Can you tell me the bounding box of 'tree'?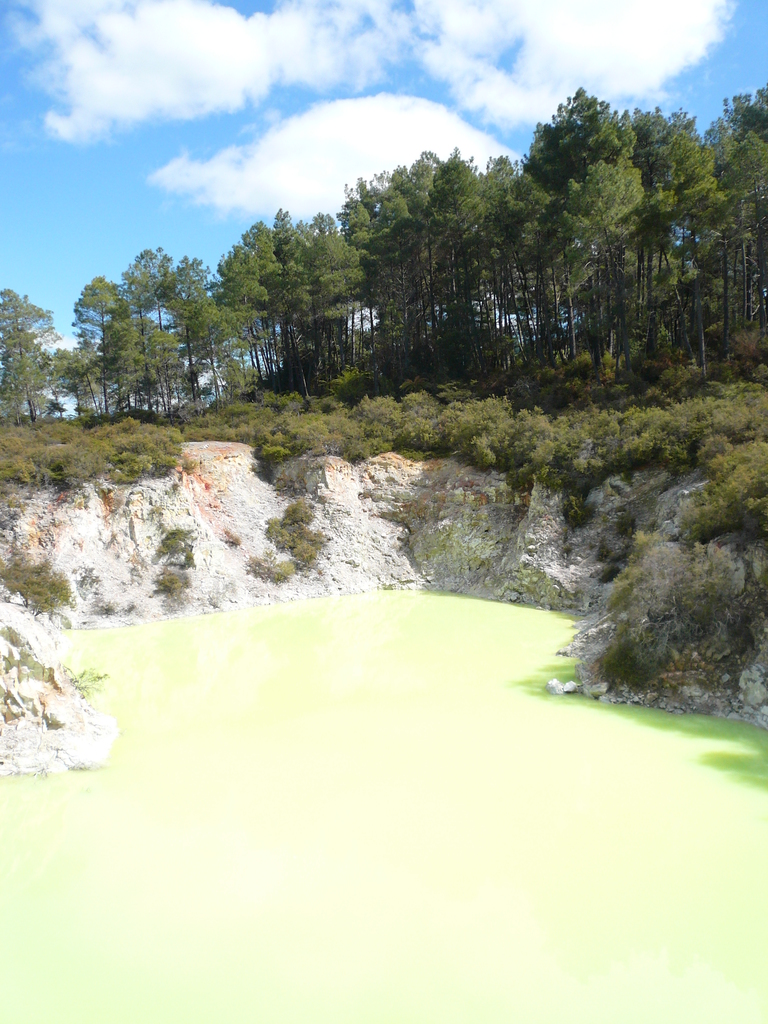
pyautogui.locateOnScreen(271, 196, 318, 387).
